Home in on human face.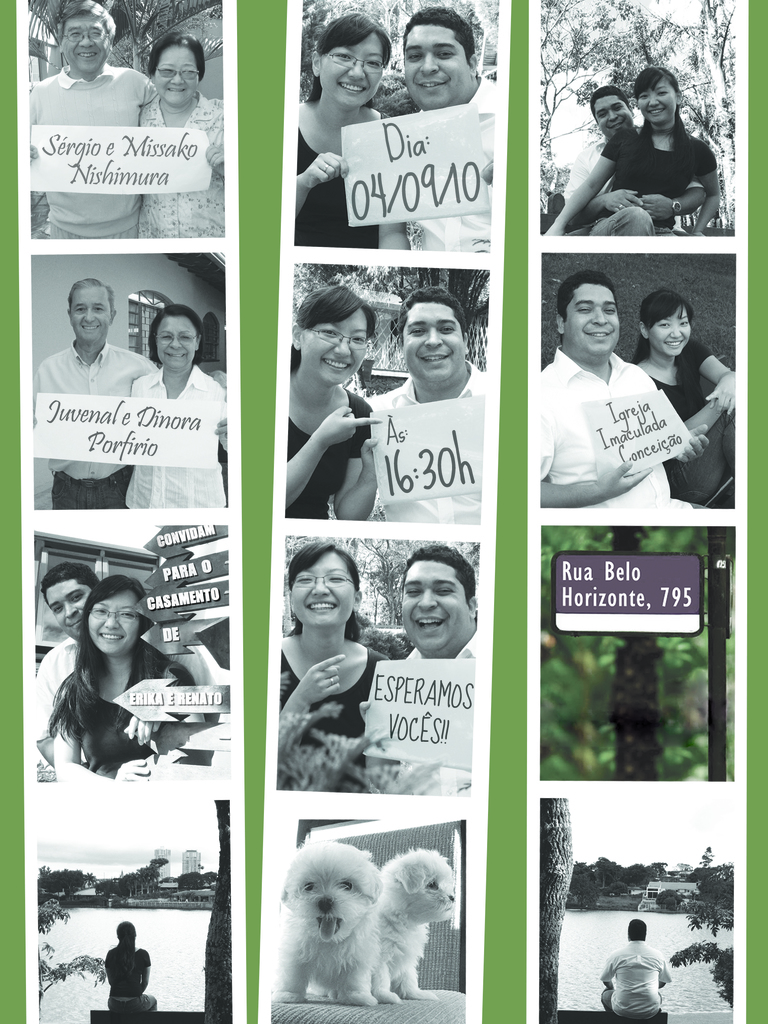
Homed in at pyautogui.locateOnScreen(648, 308, 698, 361).
